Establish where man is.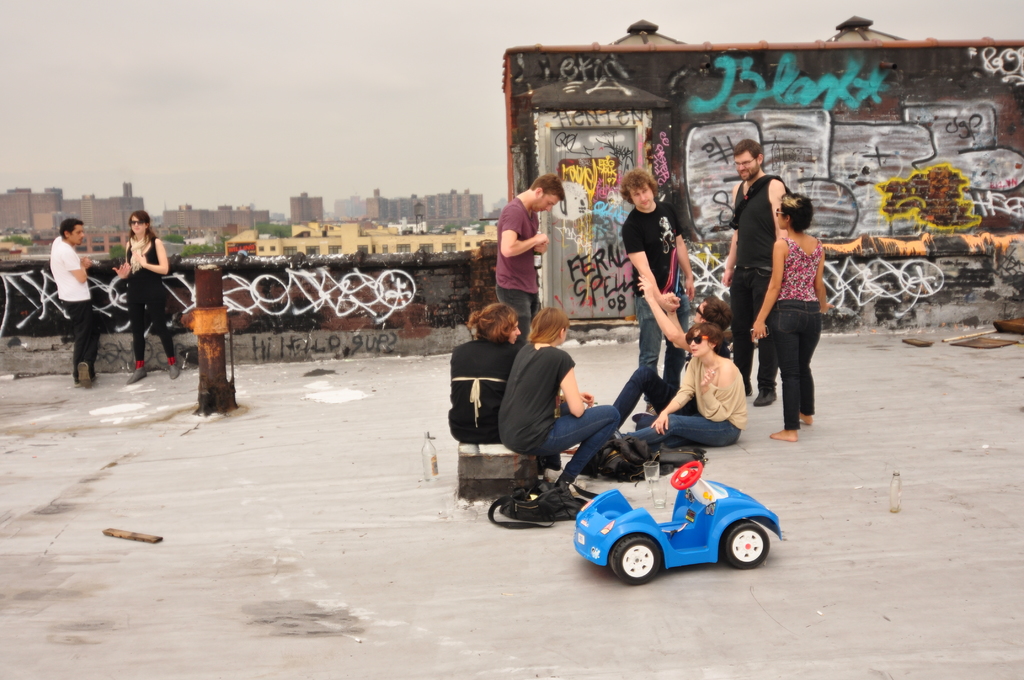
Established at 719:139:796:413.
